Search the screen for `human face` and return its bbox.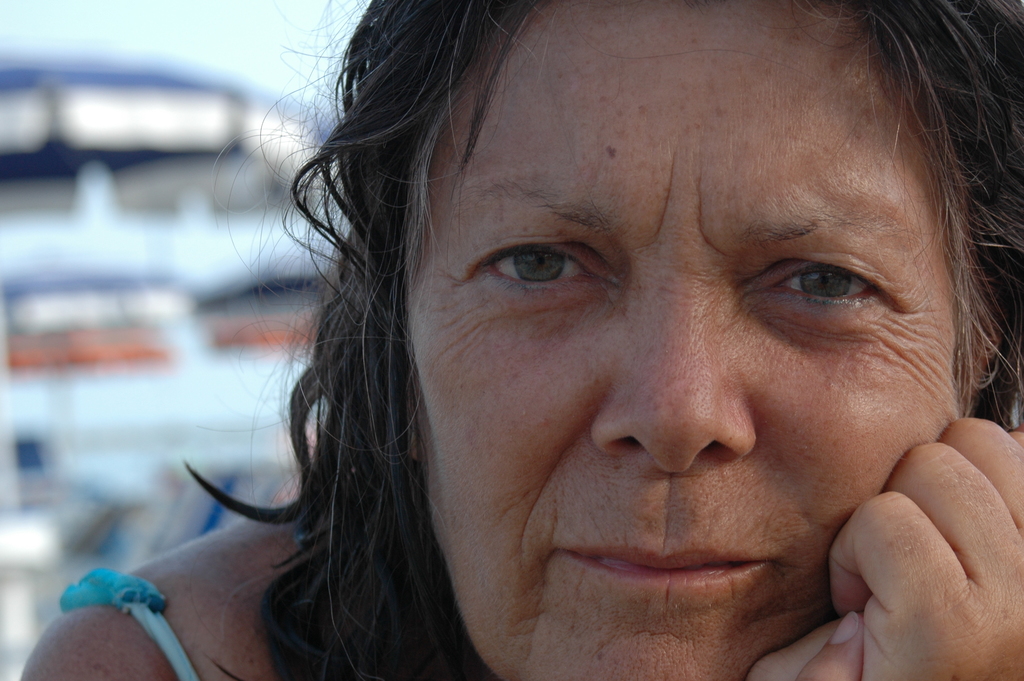
Found: bbox=(396, 0, 980, 680).
